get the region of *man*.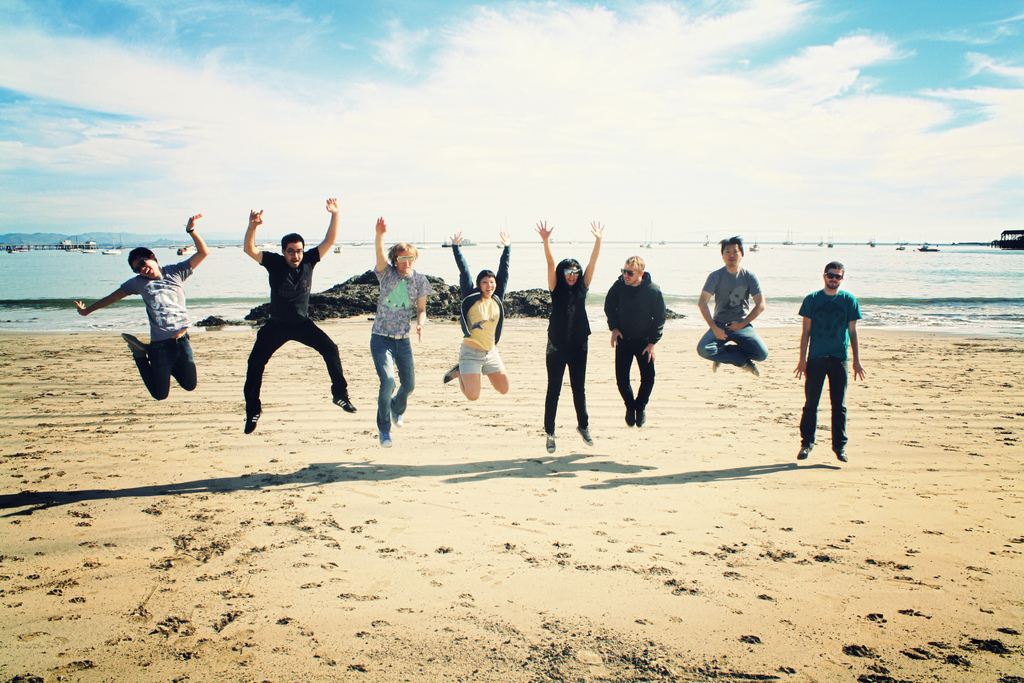
(x1=227, y1=210, x2=340, y2=434).
